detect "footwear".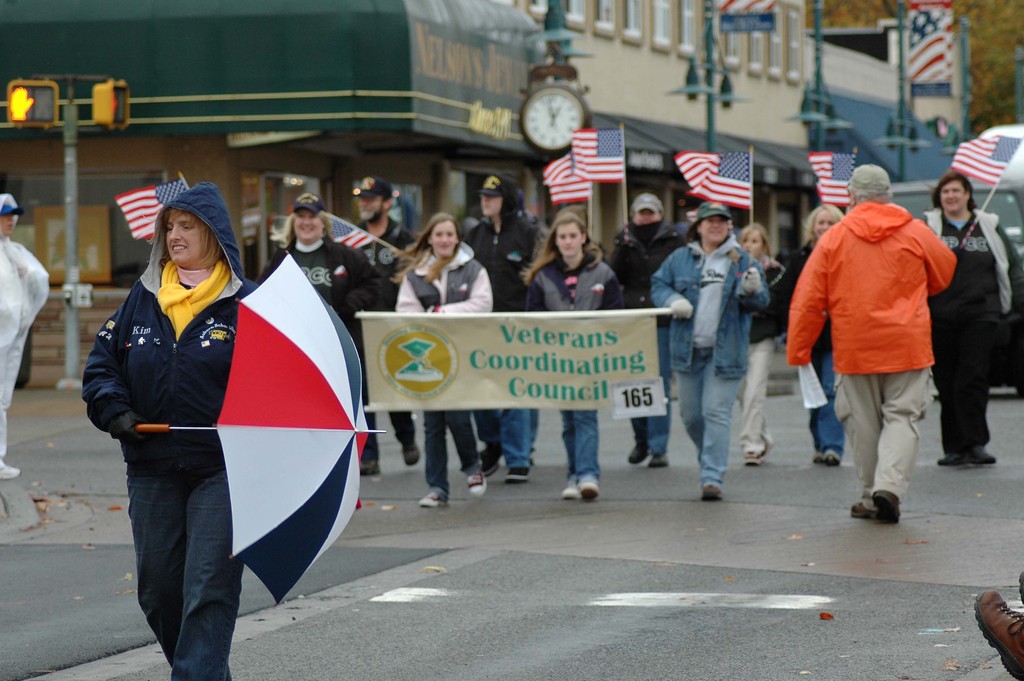
Detected at [407,445,420,468].
